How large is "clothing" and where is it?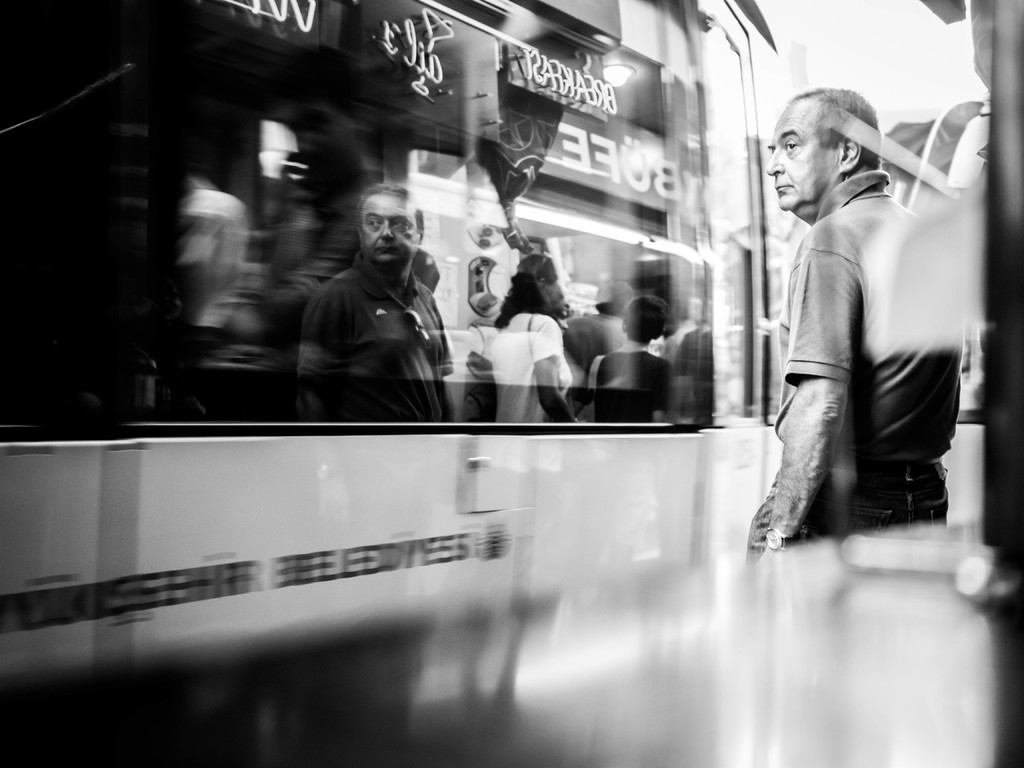
Bounding box: (579,347,677,428).
